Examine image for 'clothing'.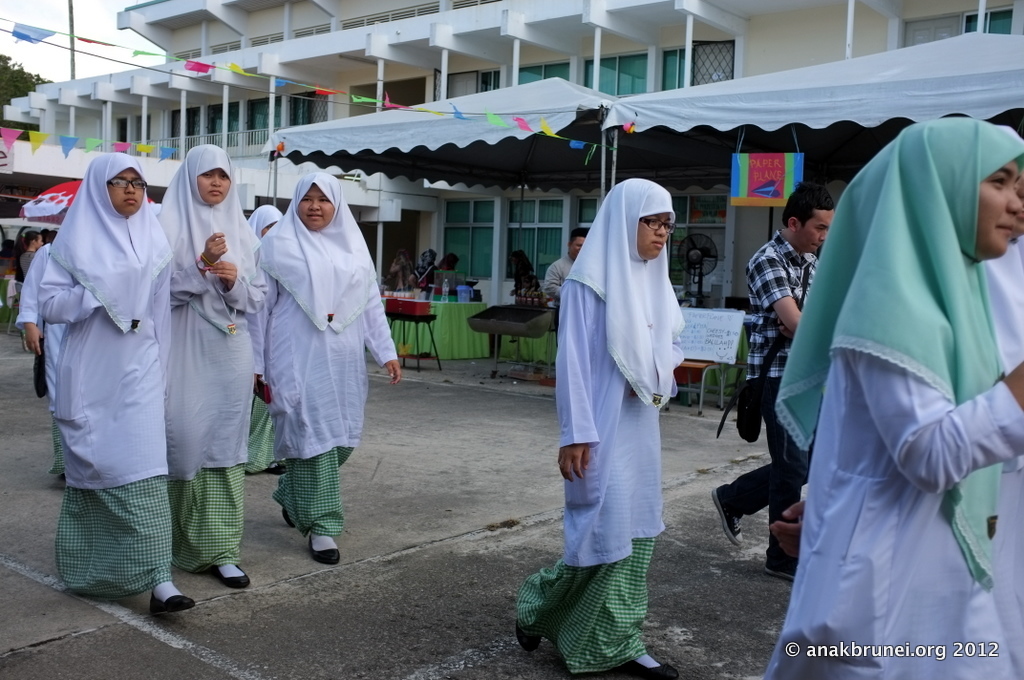
Examination result: <region>545, 251, 583, 343</region>.
